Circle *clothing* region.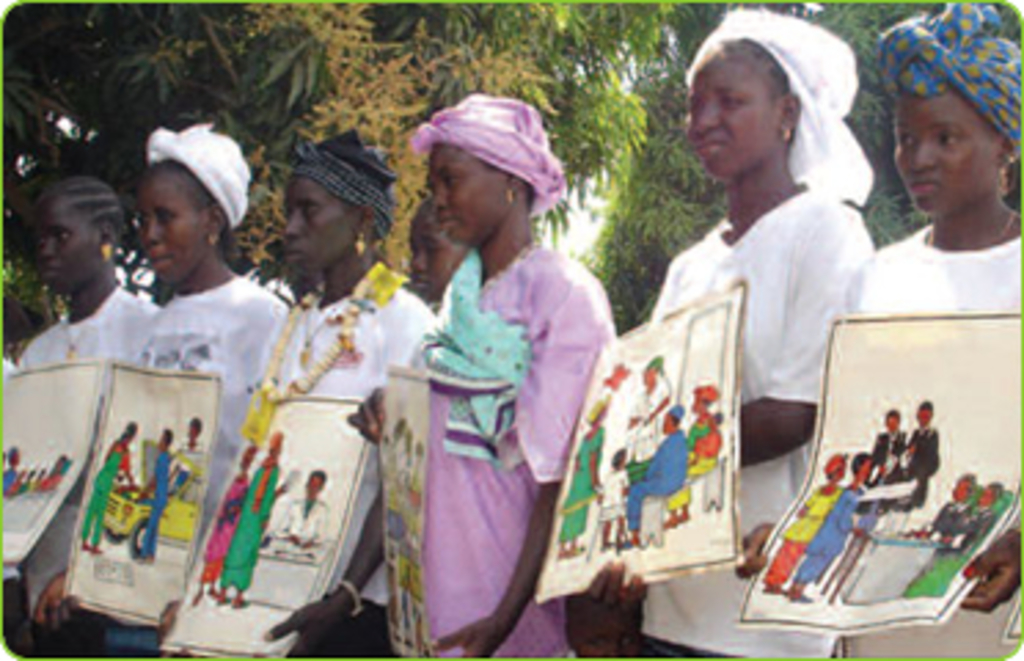
Region: select_region(625, 427, 685, 529).
